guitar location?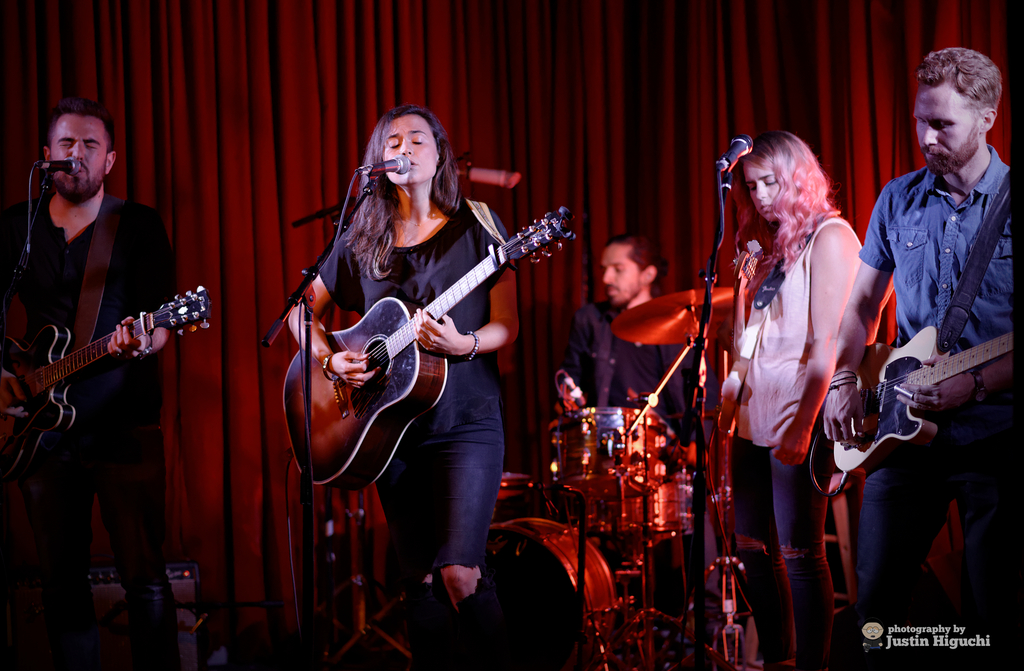
box(0, 284, 209, 485)
